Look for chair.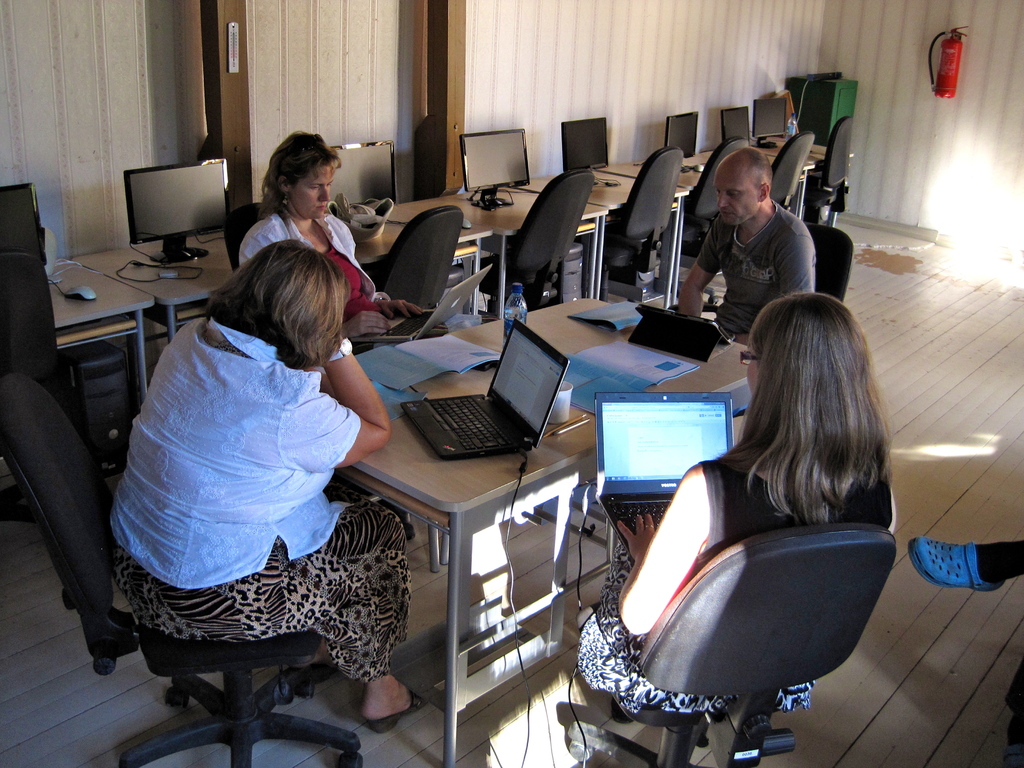
Found: {"left": 802, "top": 116, "right": 854, "bottom": 228}.
